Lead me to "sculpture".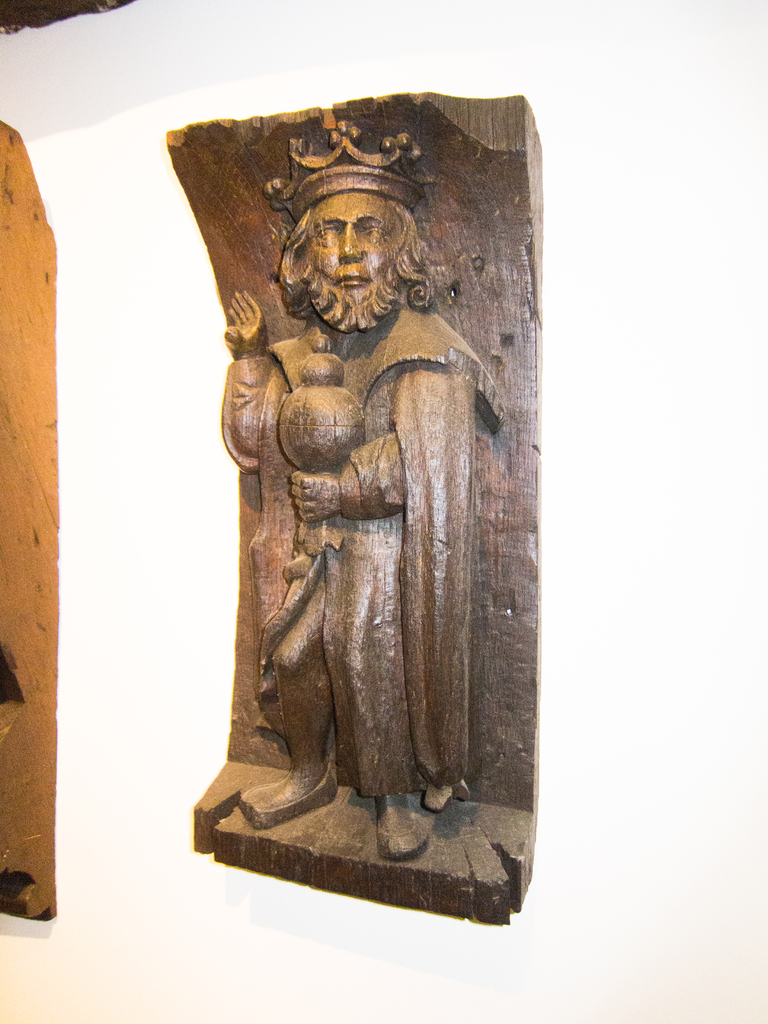
Lead to 170,129,547,878.
